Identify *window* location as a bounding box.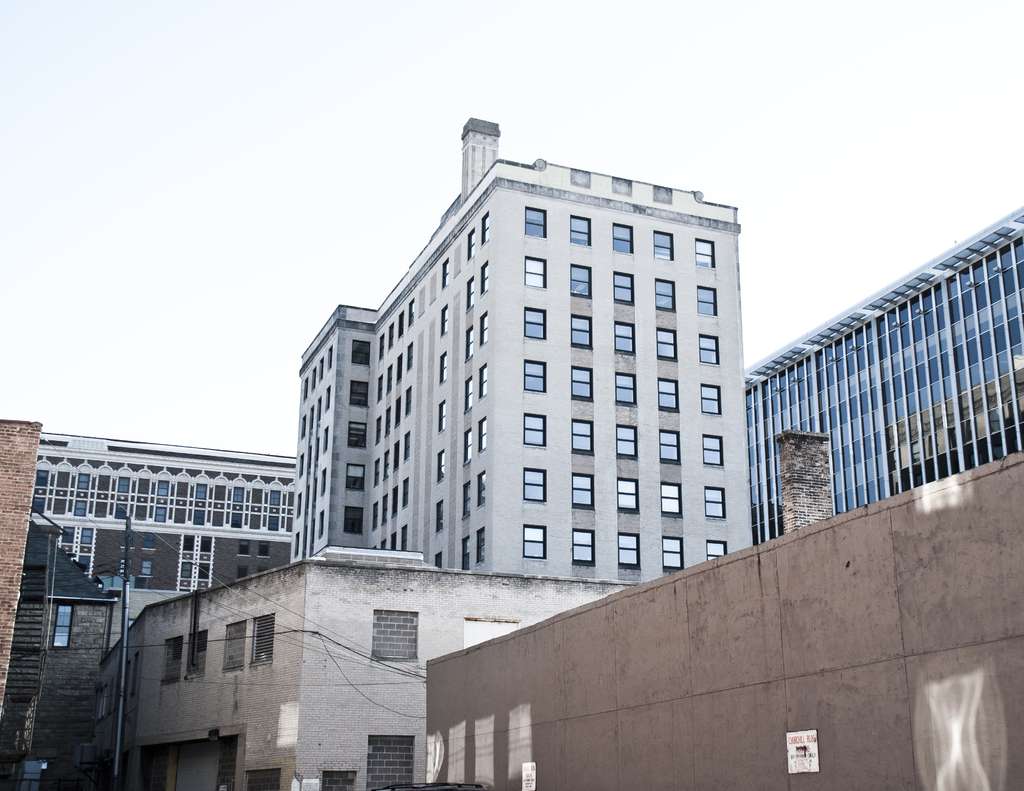
l=618, t=533, r=639, b=568.
